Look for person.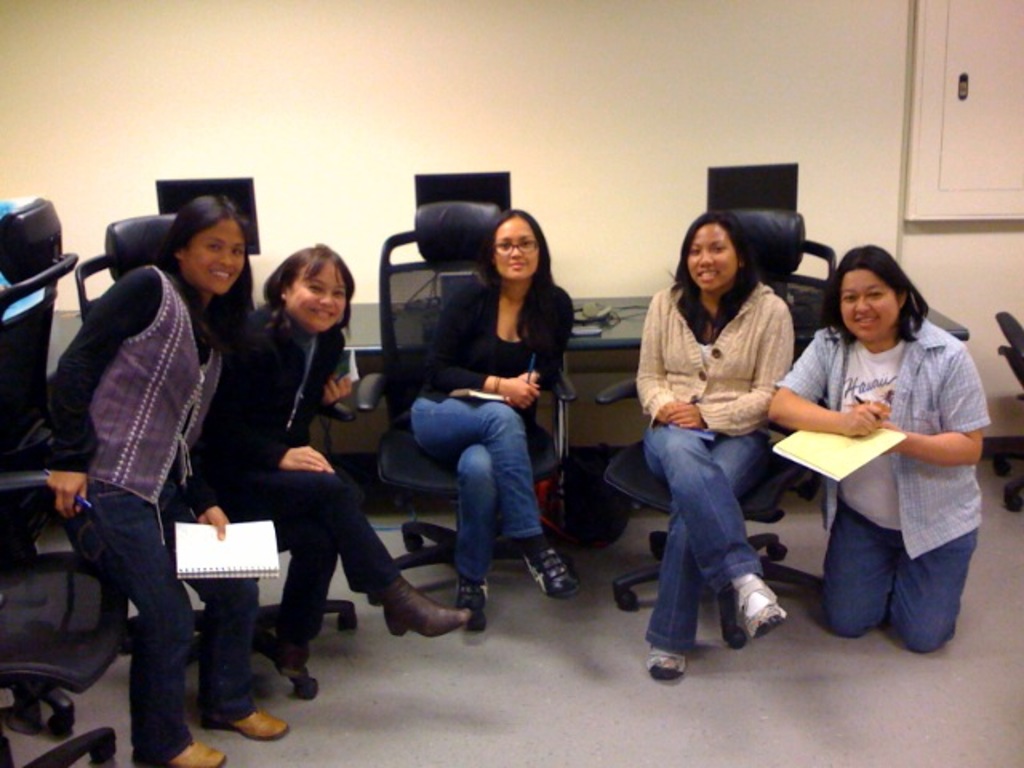
Found: bbox(405, 206, 584, 629).
